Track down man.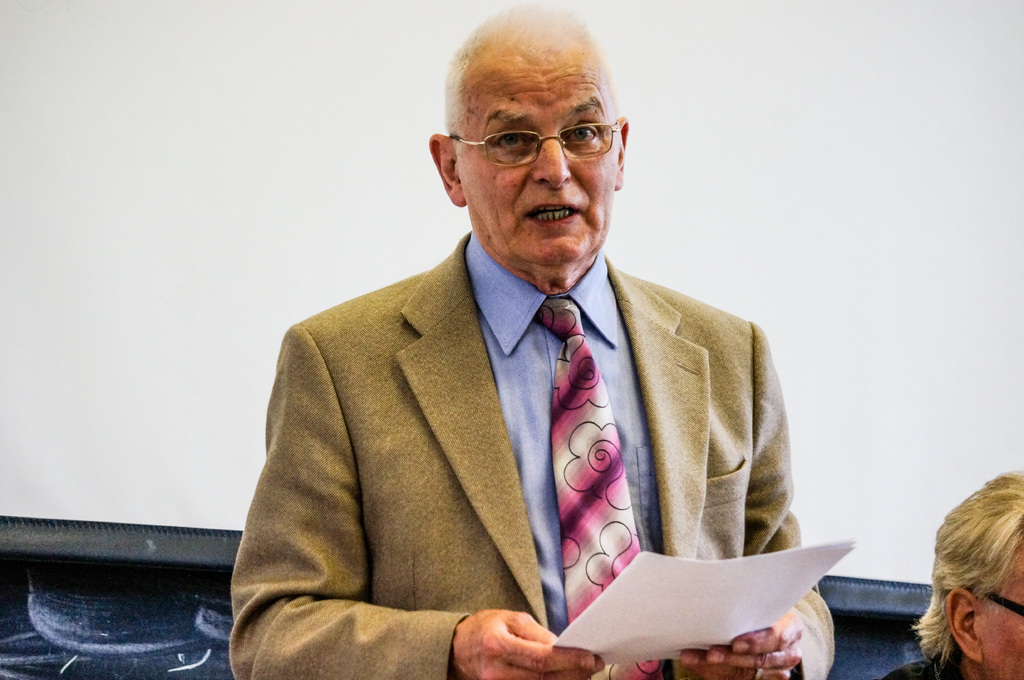
Tracked to locate(227, 33, 828, 668).
